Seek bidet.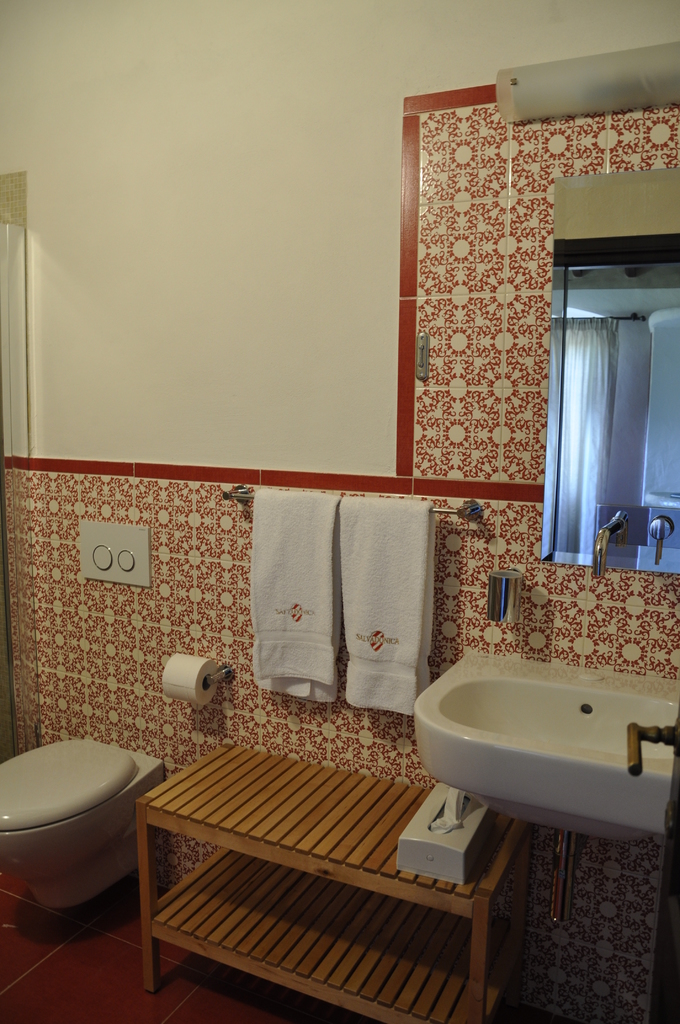
[0, 722, 163, 927].
